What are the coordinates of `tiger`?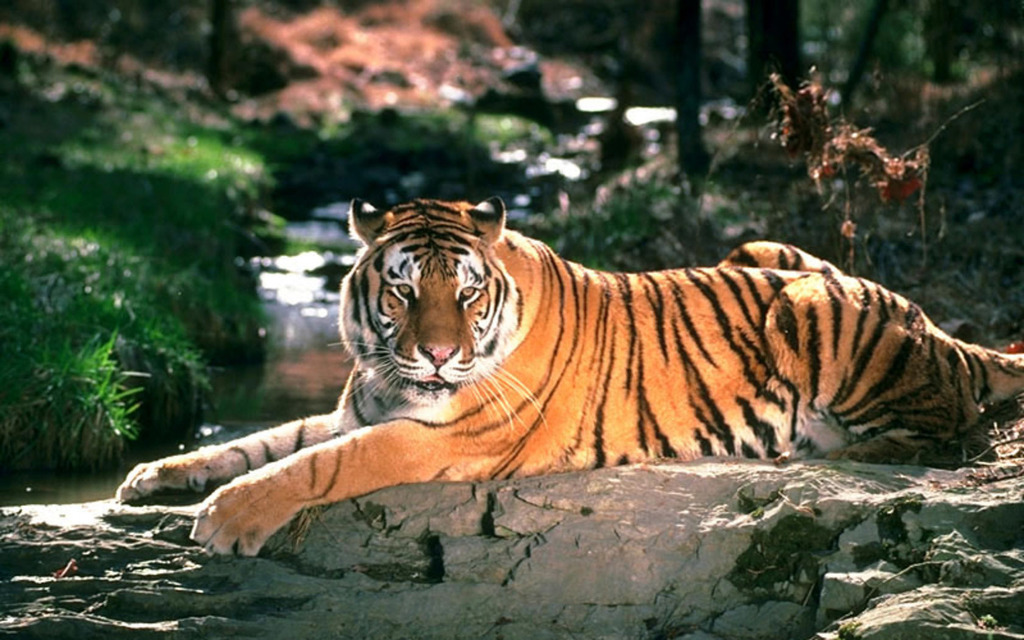
x1=116 y1=198 x2=1023 y2=550.
